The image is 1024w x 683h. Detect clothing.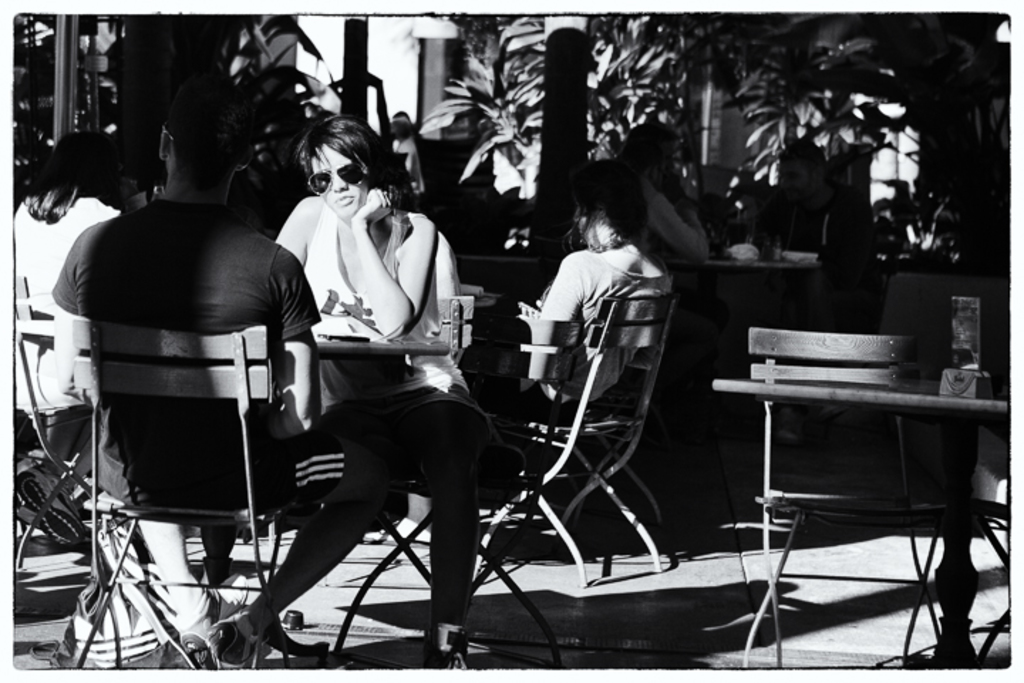
Detection: <box>43,128,317,615</box>.
